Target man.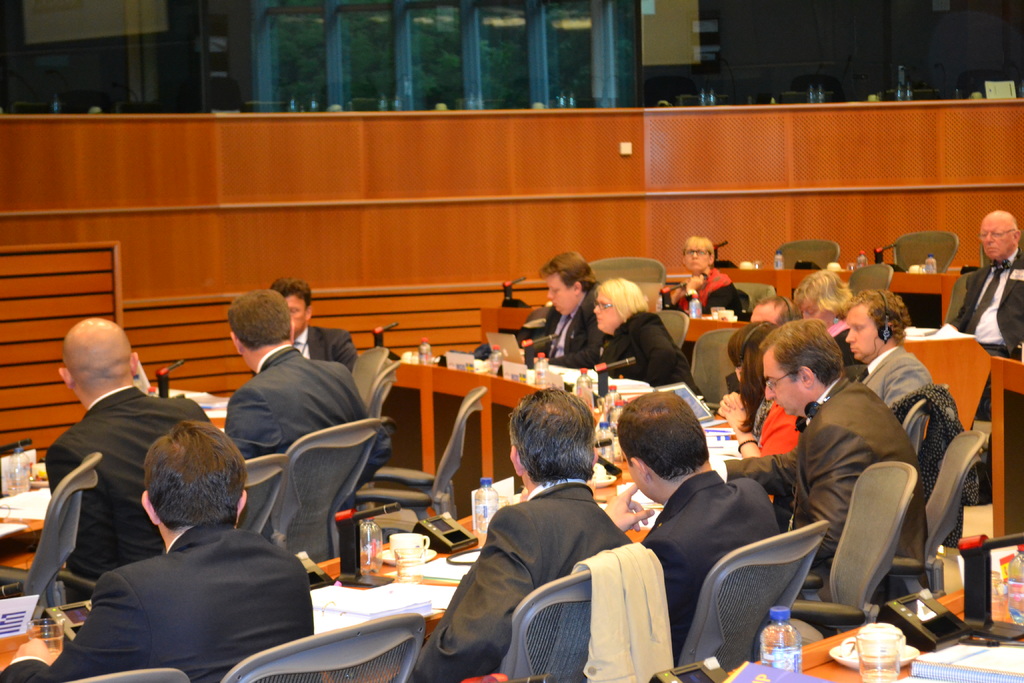
Target region: 945 207 1023 415.
